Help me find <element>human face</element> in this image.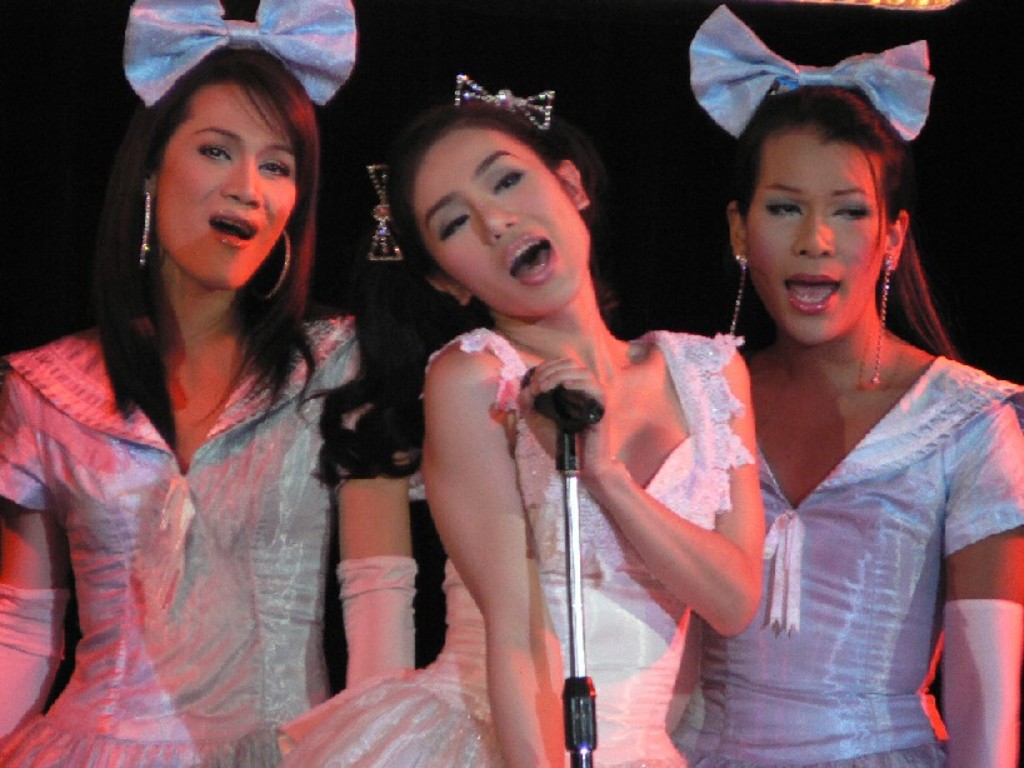
Found it: box(146, 78, 303, 298).
